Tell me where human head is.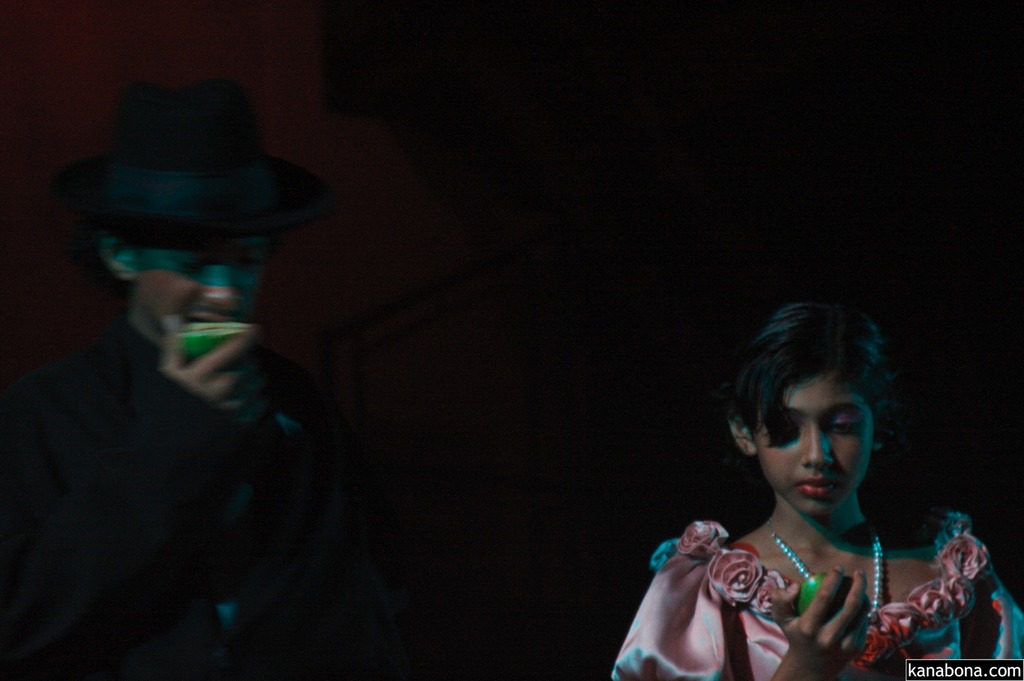
human head is at box(739, 322, 907, 516).
